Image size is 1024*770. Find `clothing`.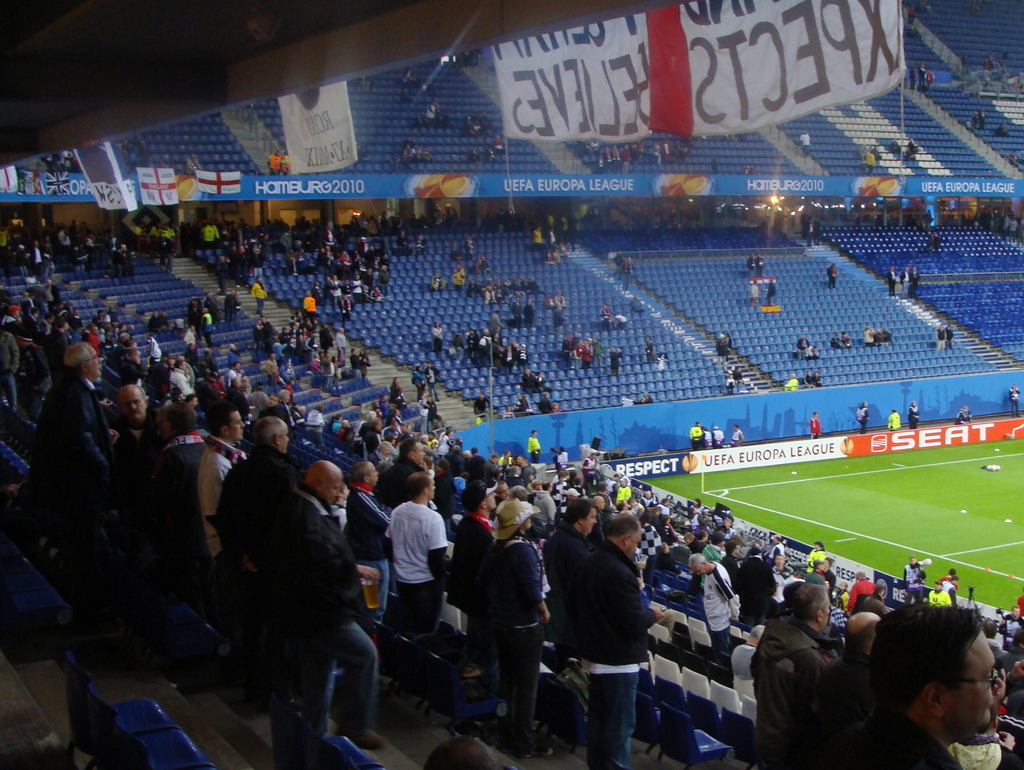
{"x1": 283, "y1": 483, "x2": 374, "y2": 745}.
